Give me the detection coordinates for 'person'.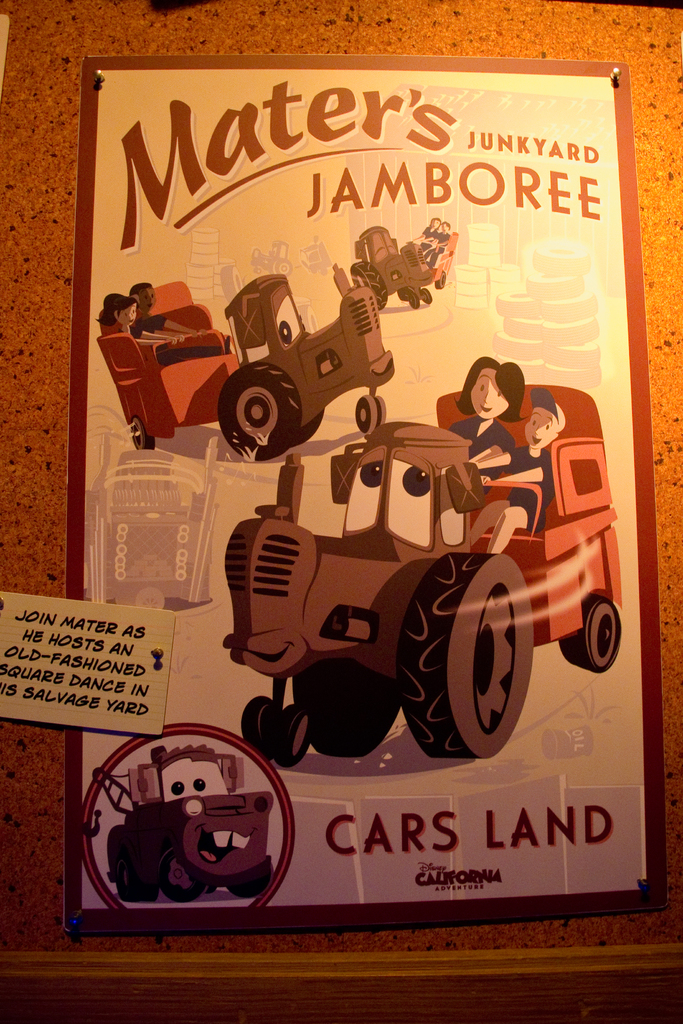
Rect(132, 281, 193, 337).
